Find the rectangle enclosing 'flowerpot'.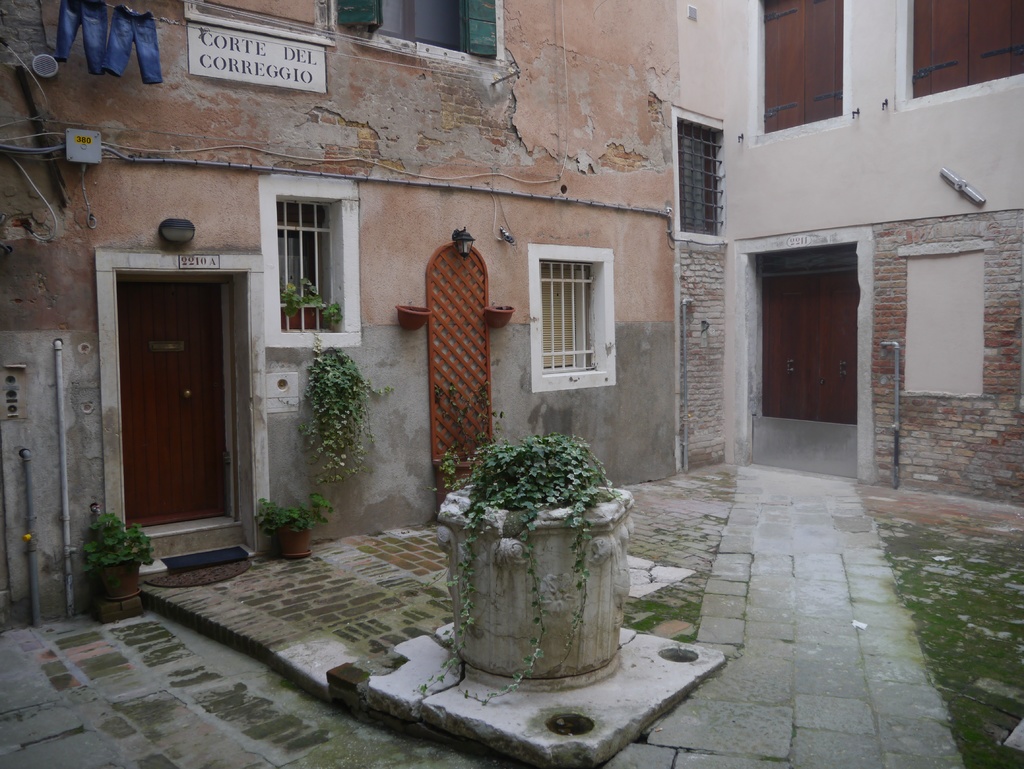
<region>96, 560, 146, 601</region>.
